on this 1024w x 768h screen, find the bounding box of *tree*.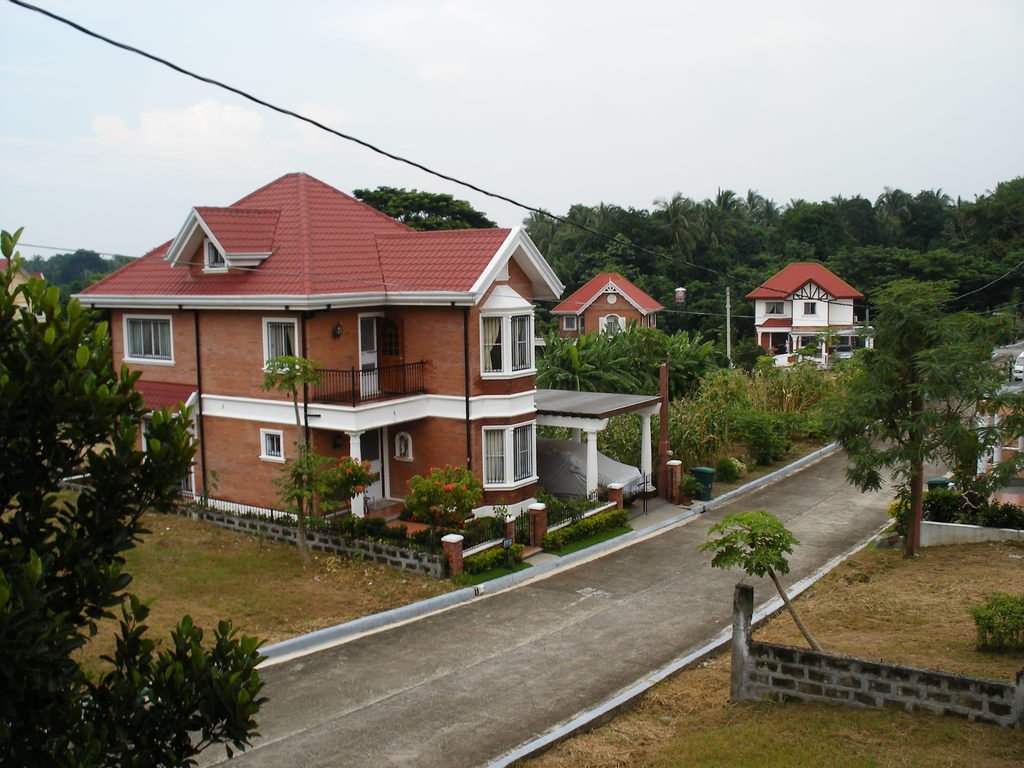
Bounding box: Rect(540, 325, 570, 392).
